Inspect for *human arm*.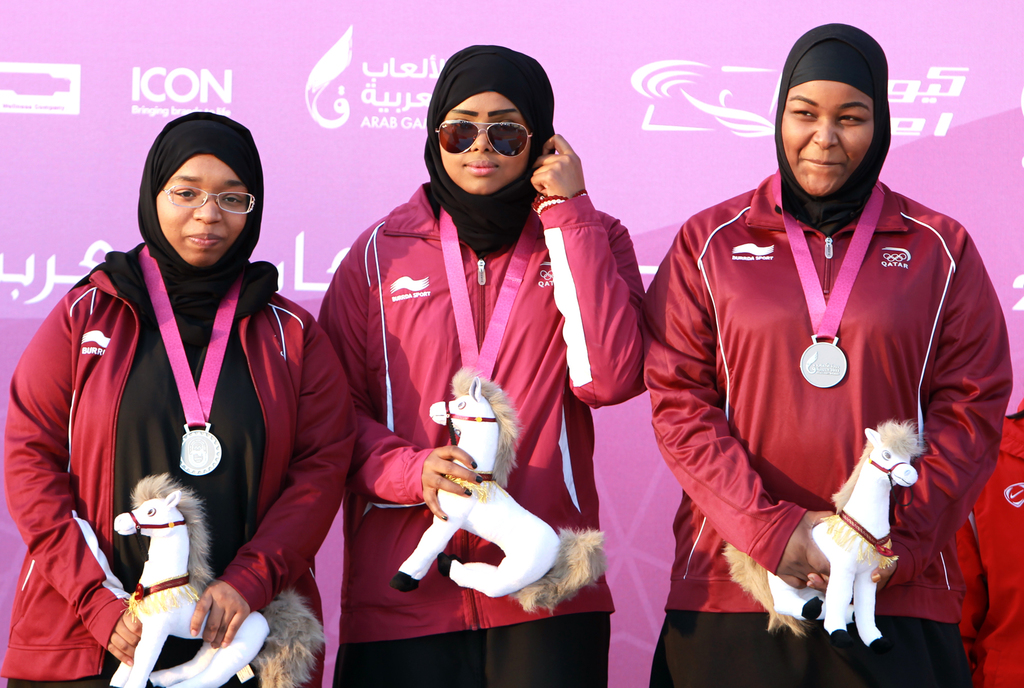
Inspection: bbox=(809, 239, 1018, 593).
